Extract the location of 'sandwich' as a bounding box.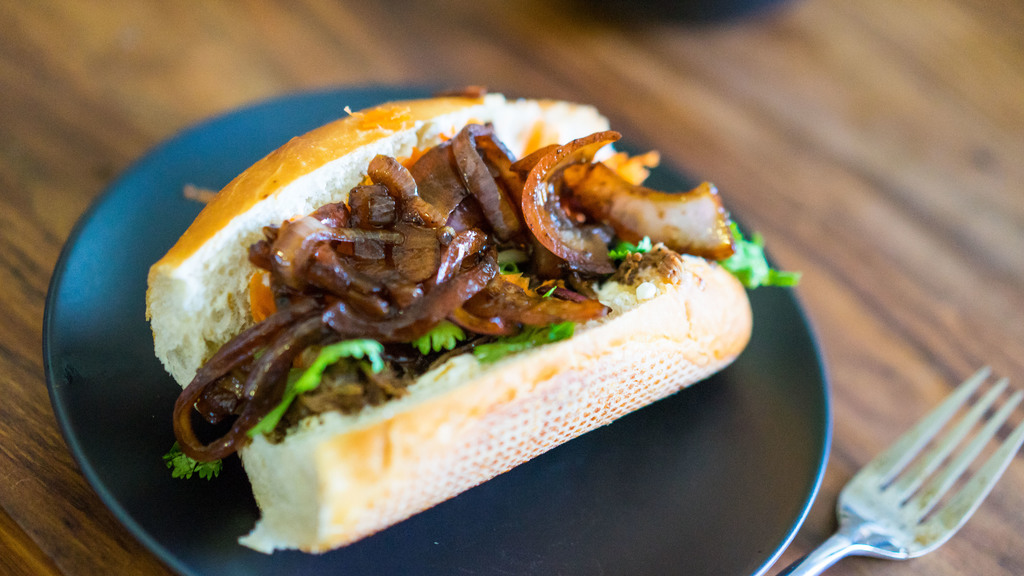
region(142, 84, 799, 561).
